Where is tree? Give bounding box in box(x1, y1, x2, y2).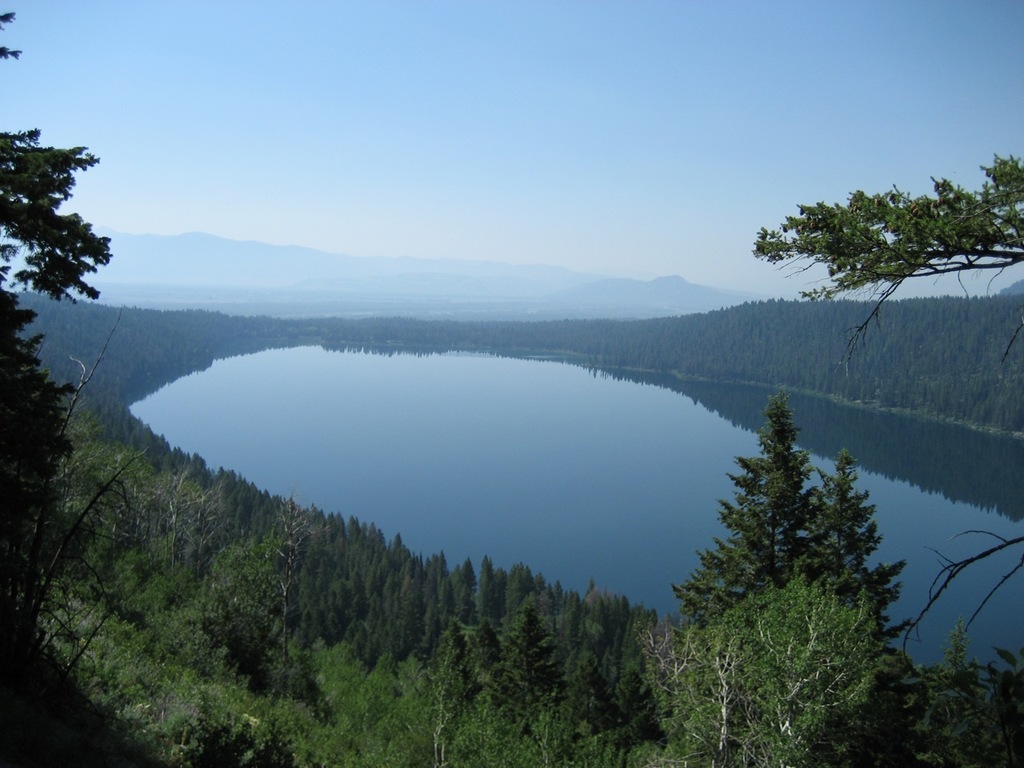
box(751, 150, 1023, 658).
